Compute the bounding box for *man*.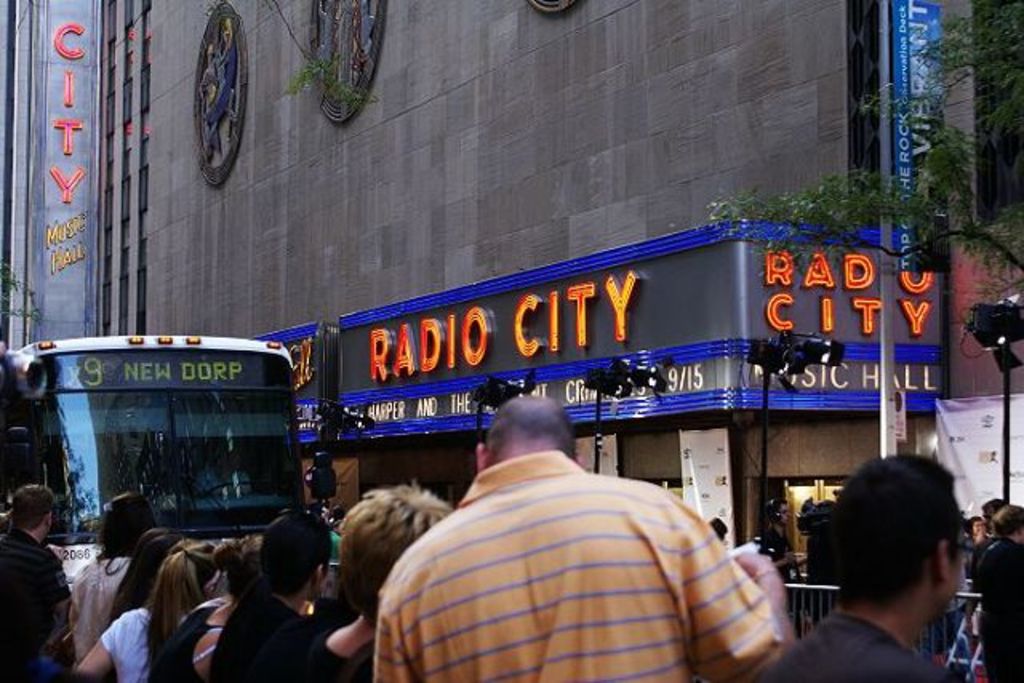
<box>970,502,1022,681</box>.
